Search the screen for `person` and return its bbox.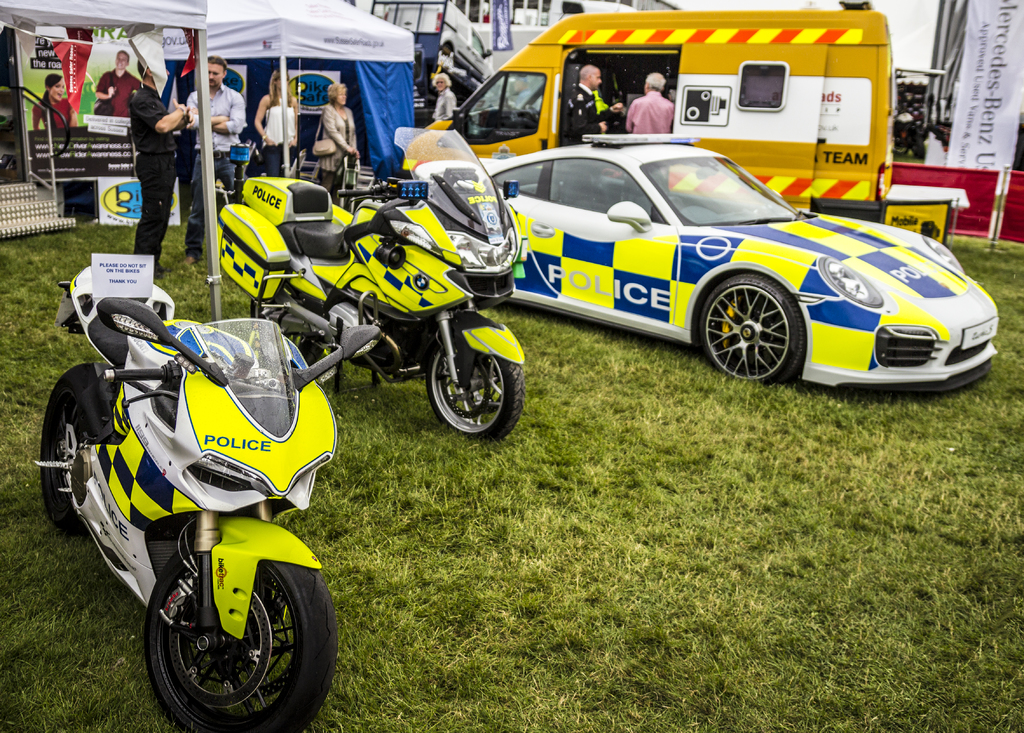
Found: <region>175, 55, 248, 209</region>.
